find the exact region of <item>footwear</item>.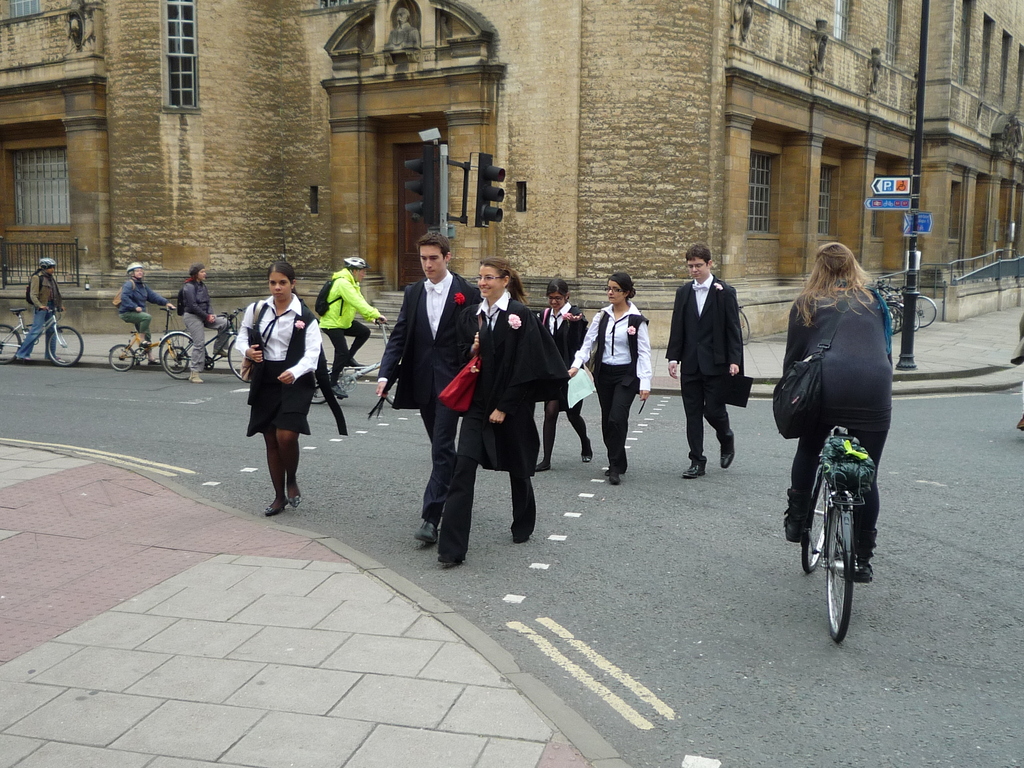
Exact region: locate(211, 348, 231, 358).
